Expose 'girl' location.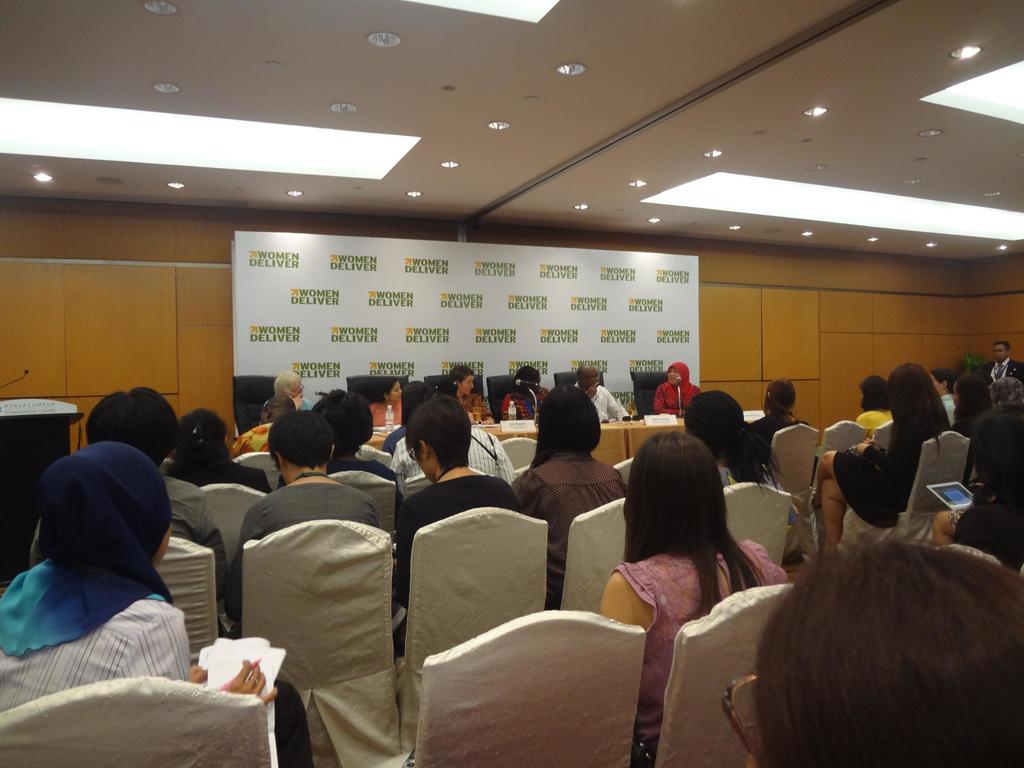
Exposed at (x1=989, y1=377, x2=1023, y2=407).
